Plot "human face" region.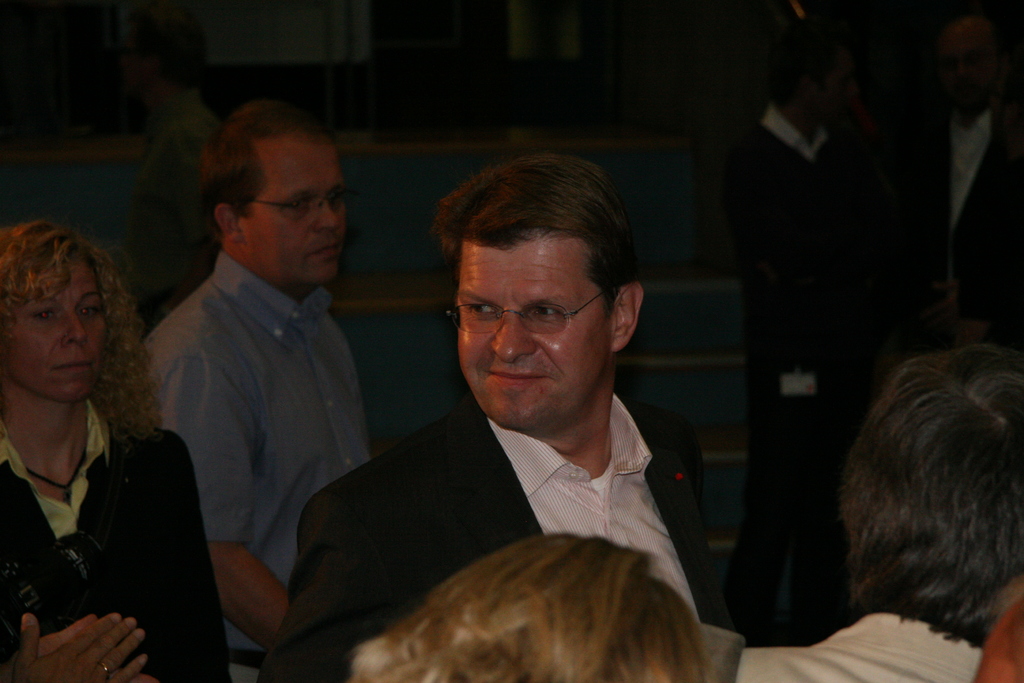
Plotted at box(241, 142, 348, 287).
